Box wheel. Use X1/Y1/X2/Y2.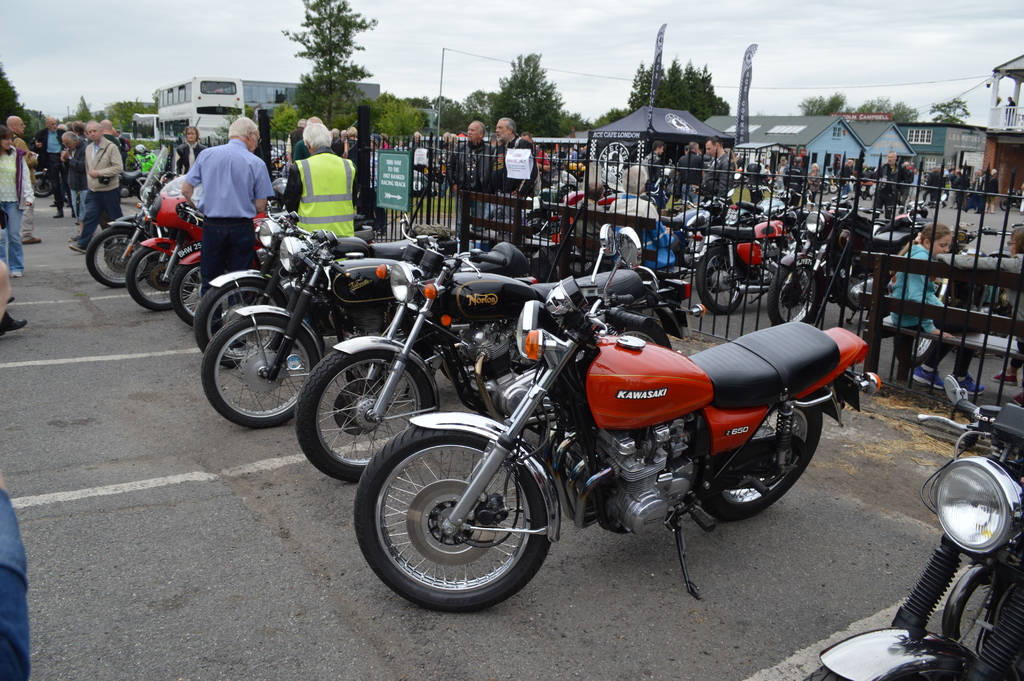
691/238/758/313.
